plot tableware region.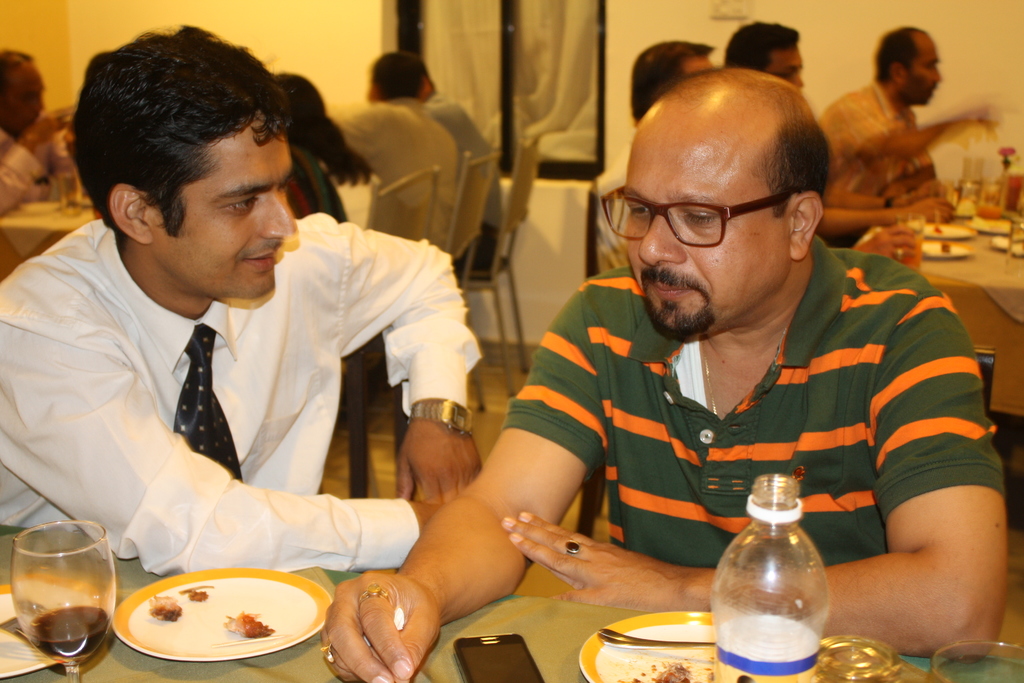
Plotted at l=817, t=631, r=899, b=682.
